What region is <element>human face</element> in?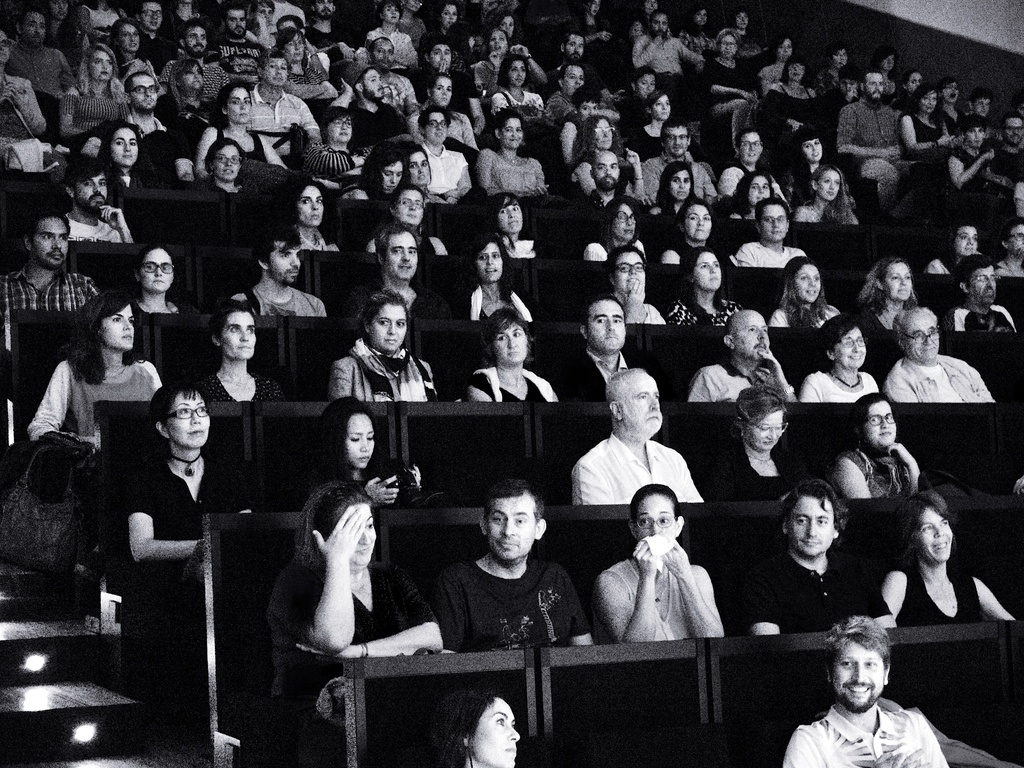
(695,8,705,24).
